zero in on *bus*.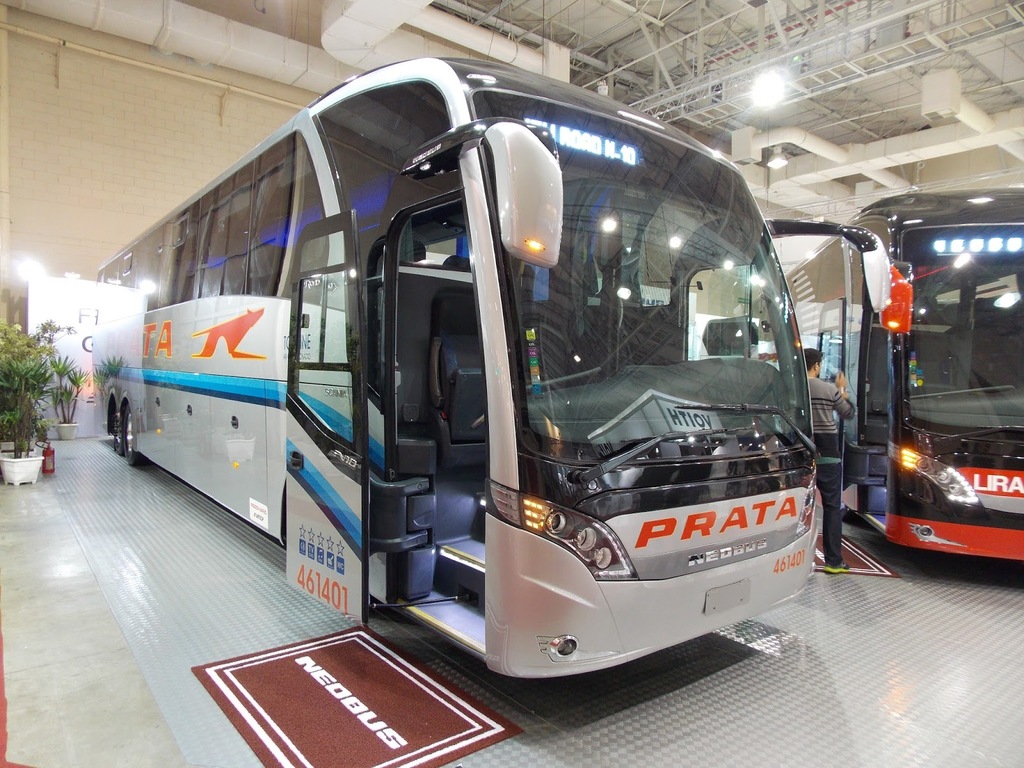
Zeroed in: pyautogui.locateOnScreen(759, 185, 1023, 559).
